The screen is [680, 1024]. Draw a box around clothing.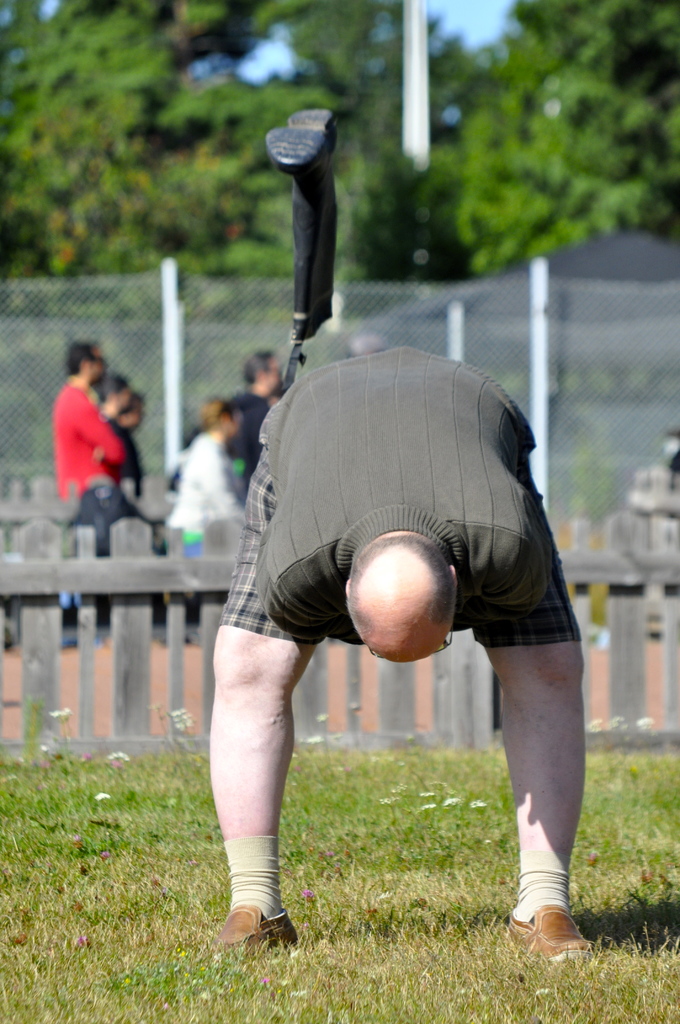
(left=51, top=385, right=129, bottom=552).
